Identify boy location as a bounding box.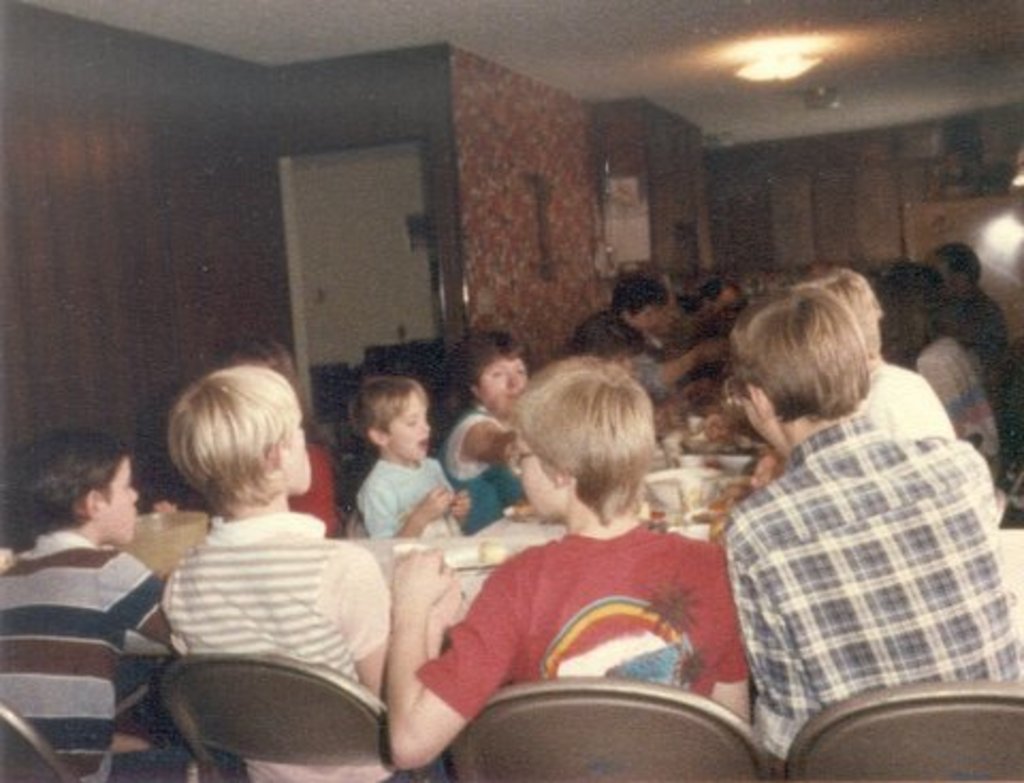
725:279:1022:755.
